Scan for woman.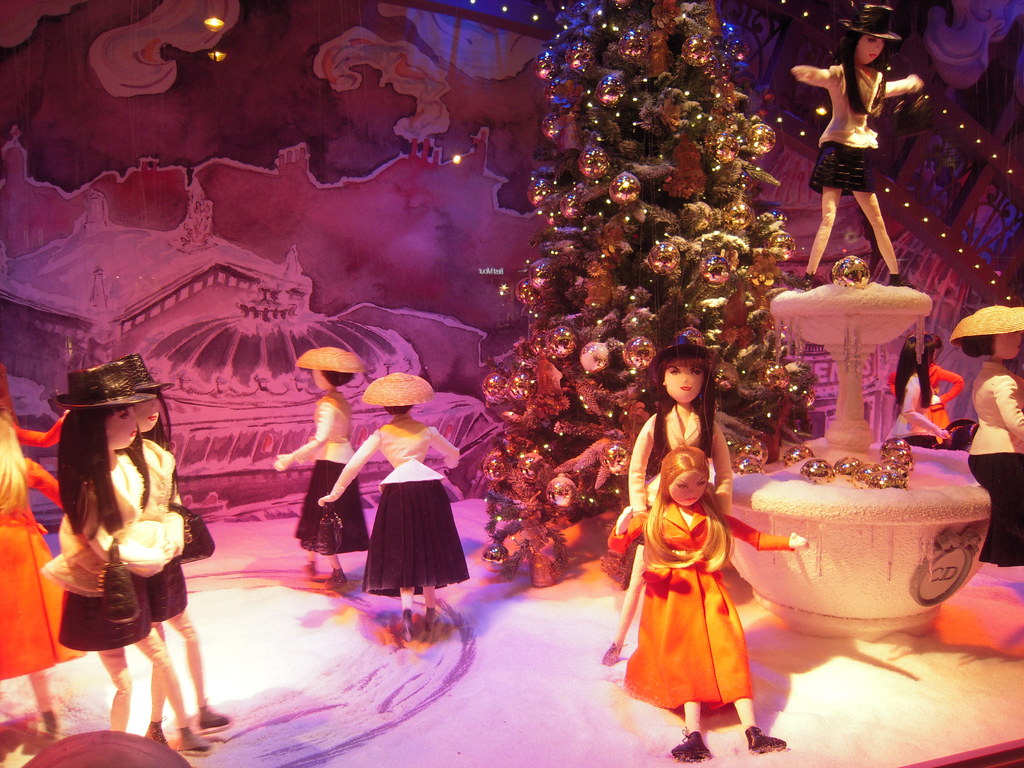
Scan result: (x1=0, y1=359, x2=80, y2=737).
